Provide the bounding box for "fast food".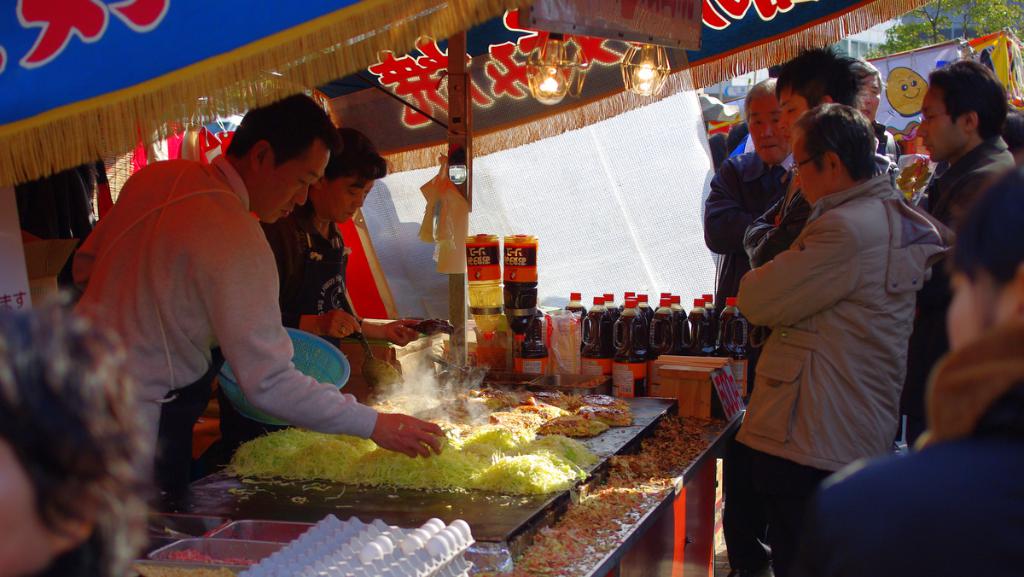
[540,405,608,444].
